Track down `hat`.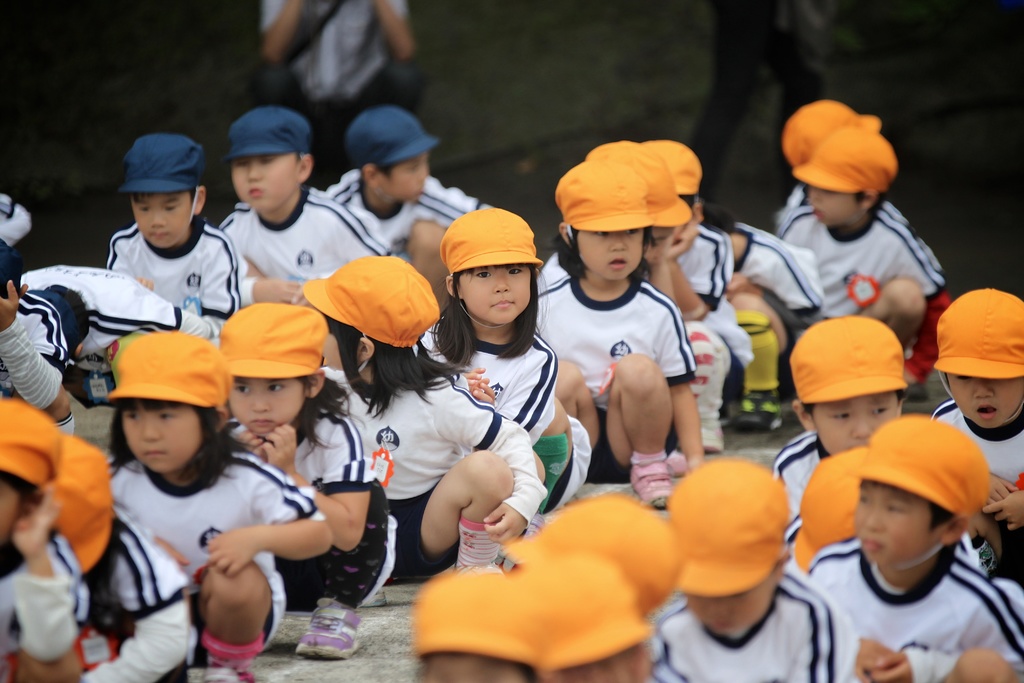
Tracked to crop(788, 313, 909, 406).
